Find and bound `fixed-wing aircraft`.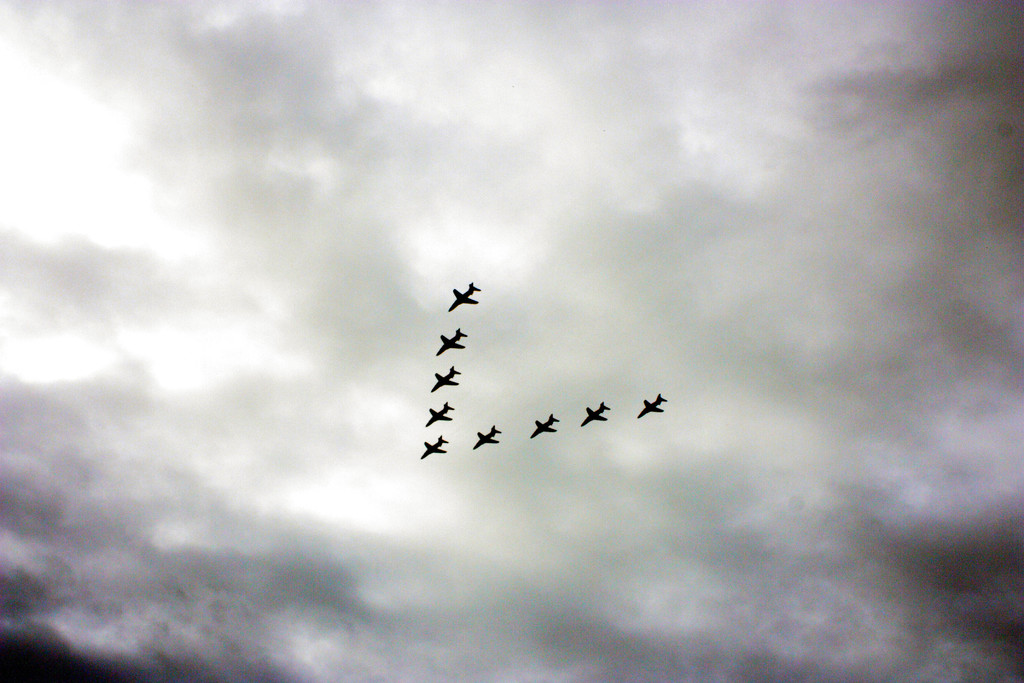
Bound: <region>435, 326, 470, 354</region>.
